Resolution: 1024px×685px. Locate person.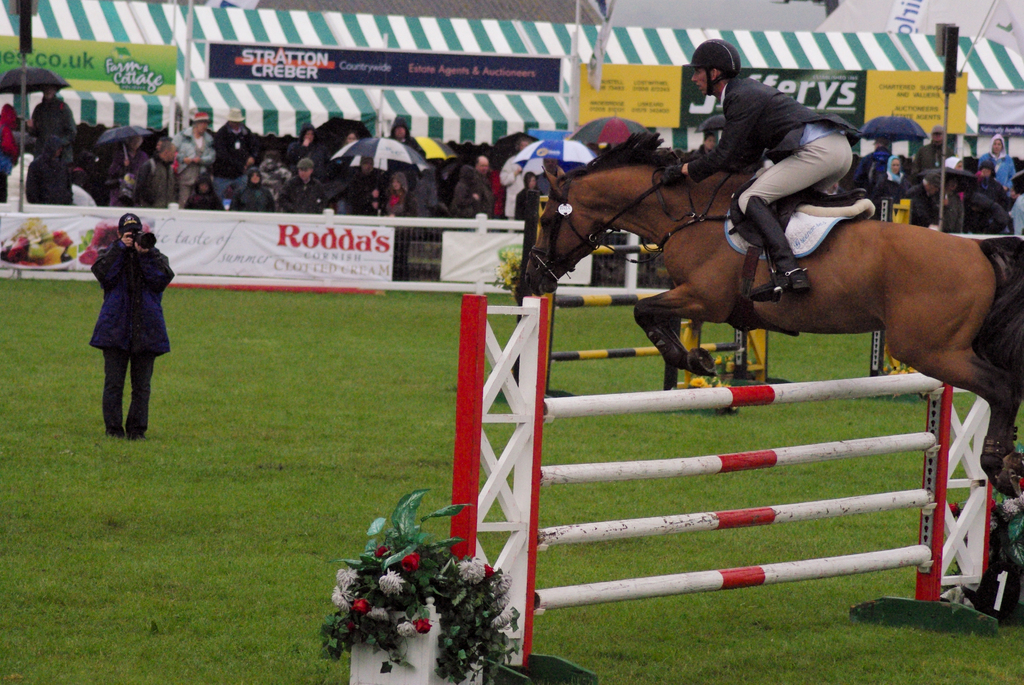
876 149 910 212.
